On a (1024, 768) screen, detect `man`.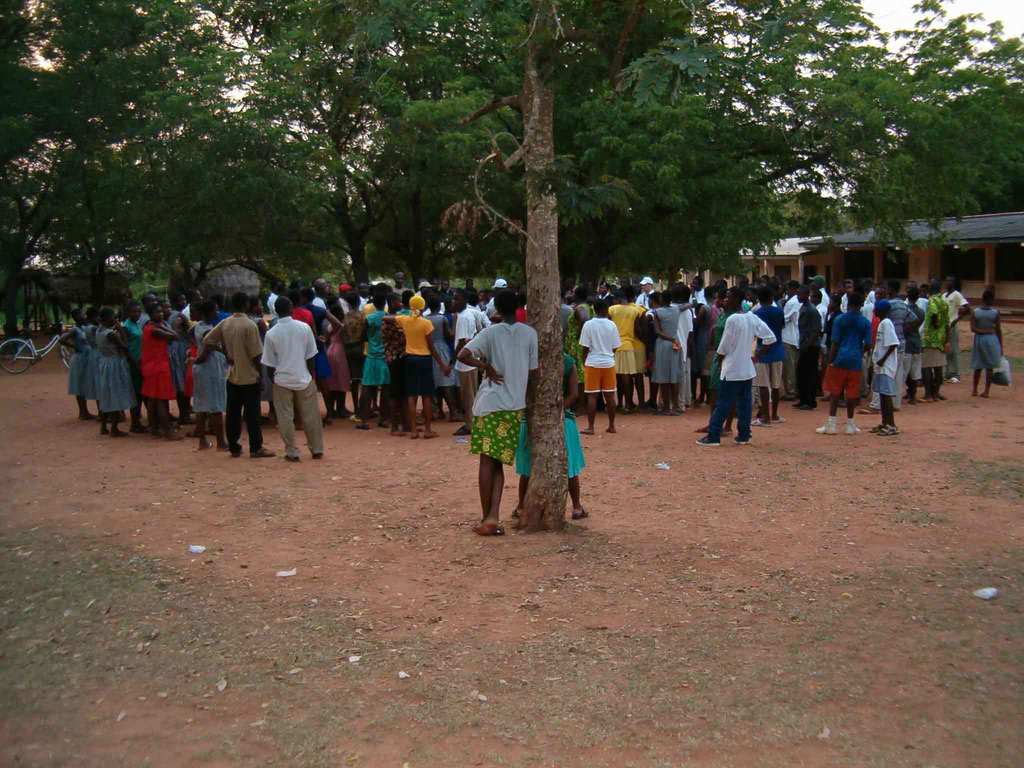
(247, 299, 322, 462).
